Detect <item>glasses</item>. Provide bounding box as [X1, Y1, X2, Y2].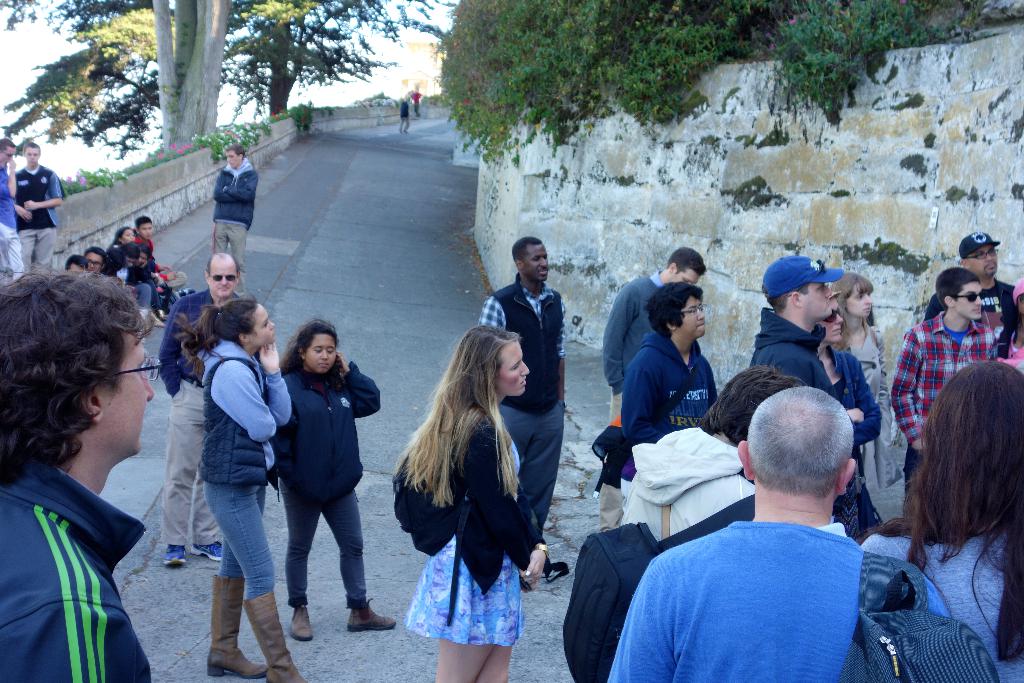
[688, 300, 703, 313].
